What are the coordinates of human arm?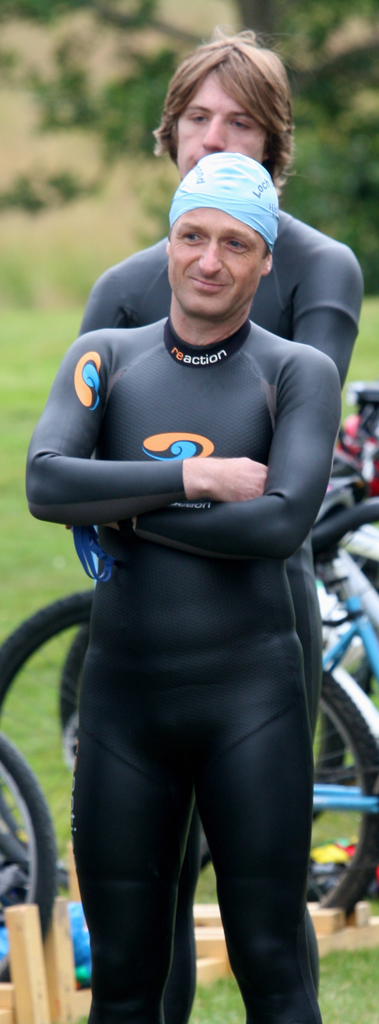
(left=29, top=339, right=269, bottom=520).
